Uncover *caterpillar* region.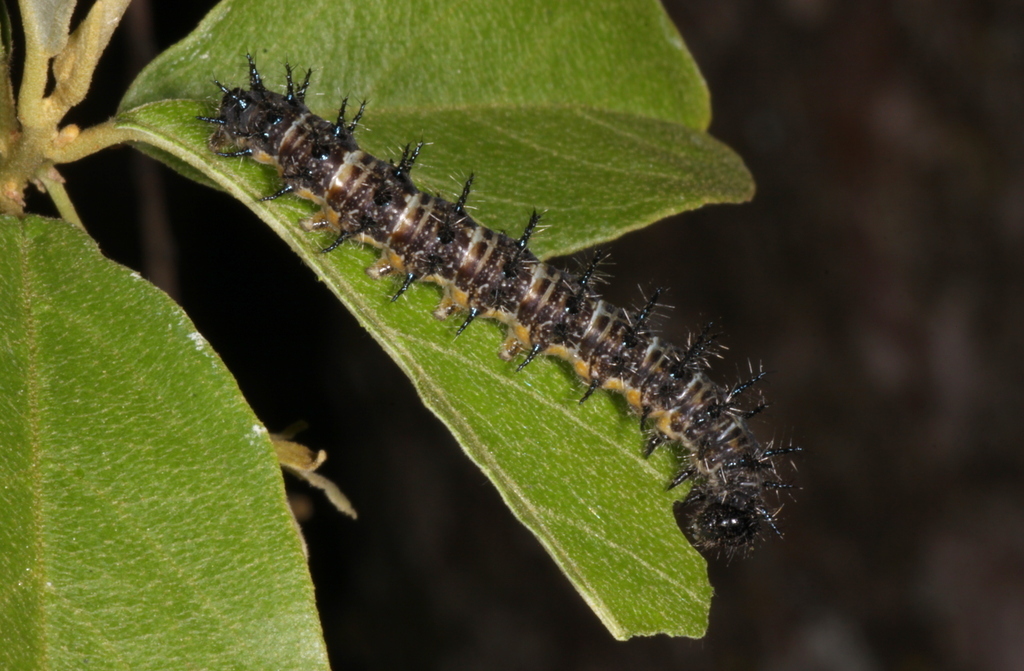
Uncovered: x1=202, y1=51, x2=811, y2=556.
